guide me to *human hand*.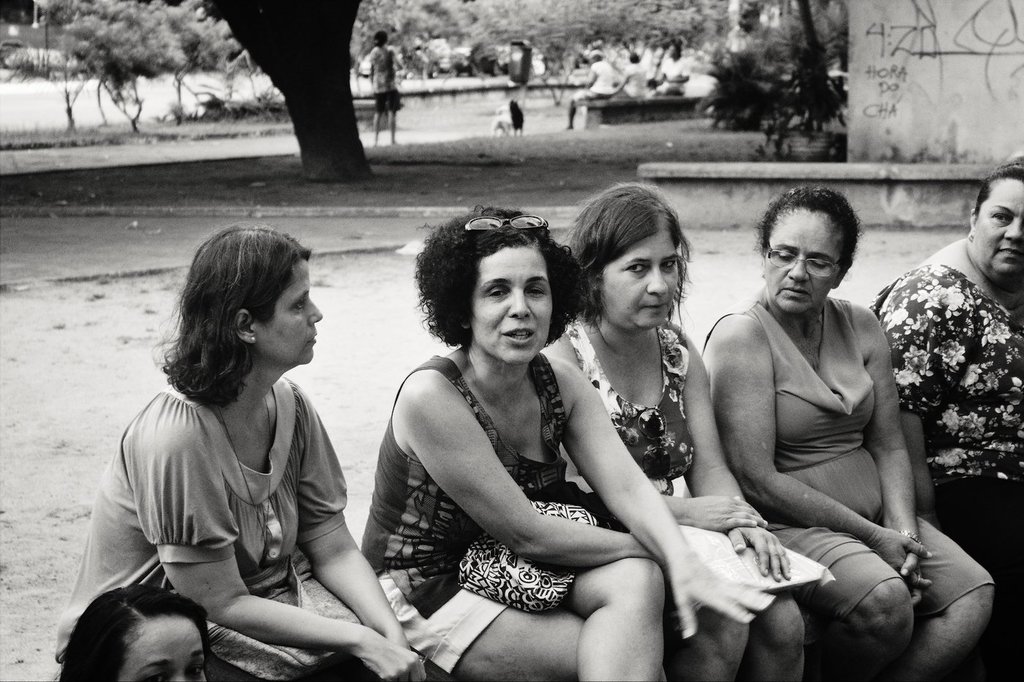
Guidance: BBox(348, 626, 429, 681).
